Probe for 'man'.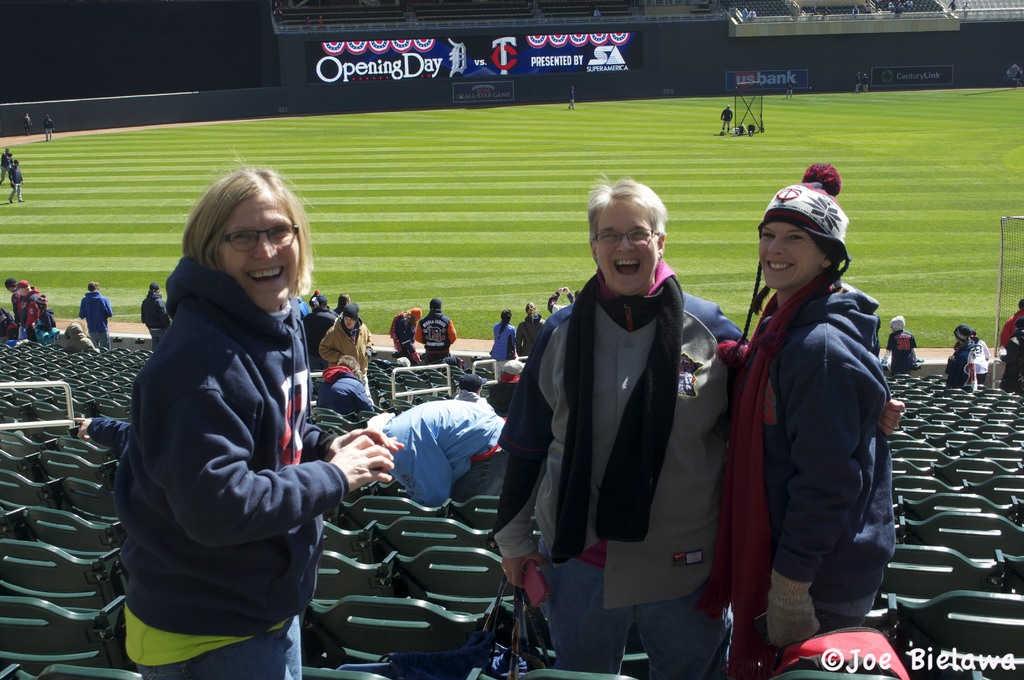
Probe result: {"x1": 851, "y1": 1, "x2": 856, "y2": 15}.
